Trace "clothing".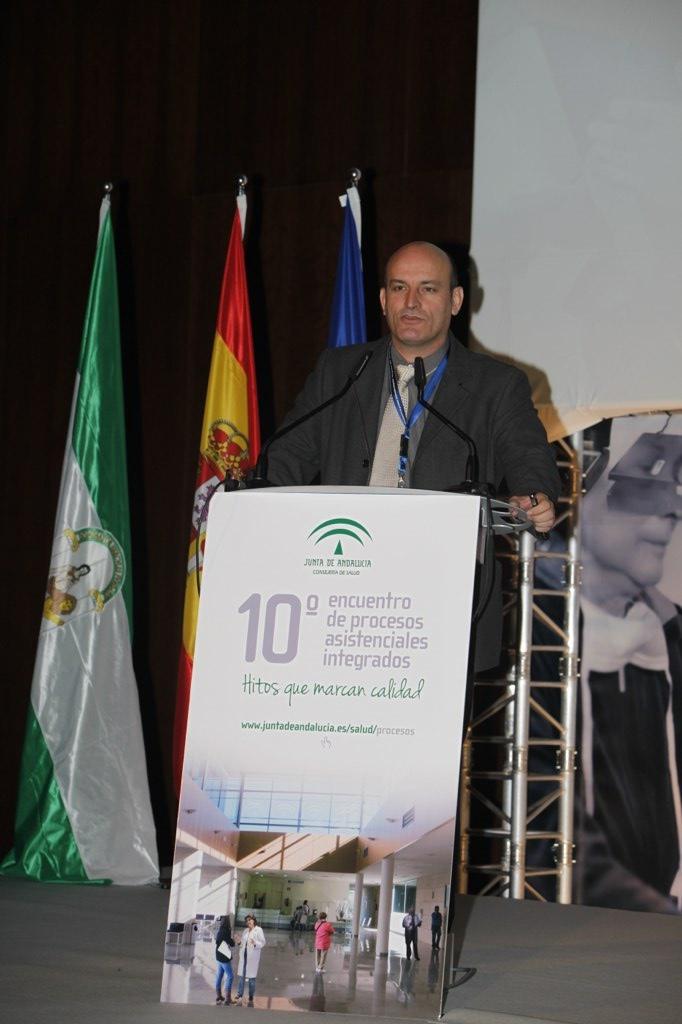
Traced to box(401, 909, 423, 962).
